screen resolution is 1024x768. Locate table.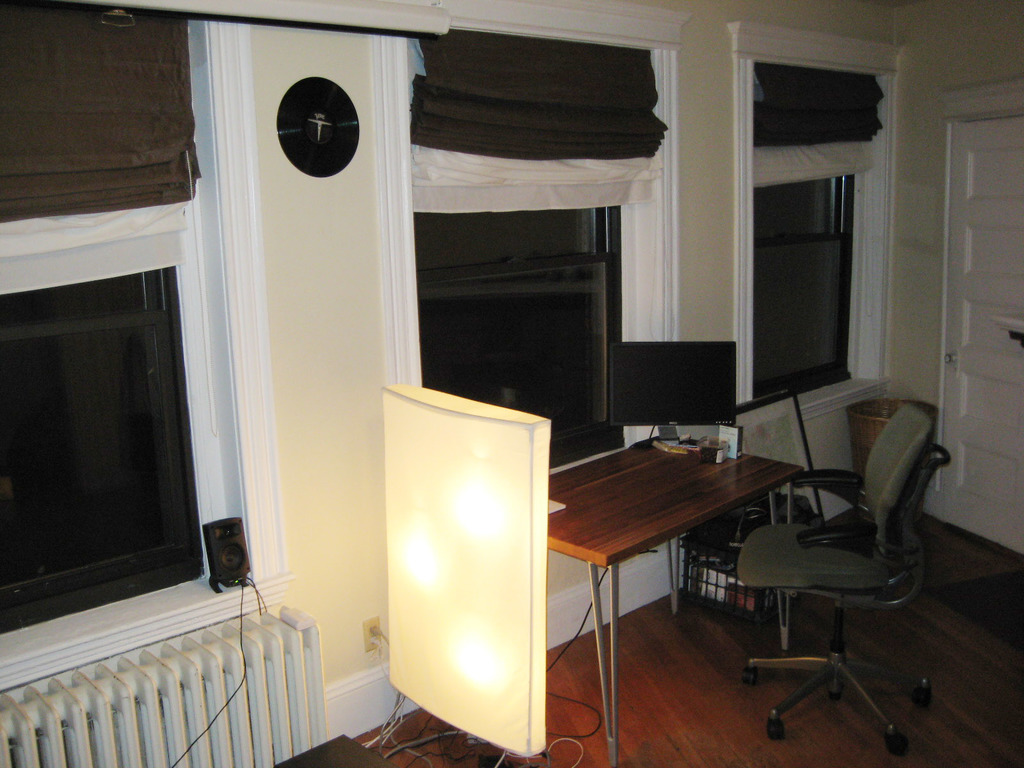
detection(539, 419, 849, 724).
